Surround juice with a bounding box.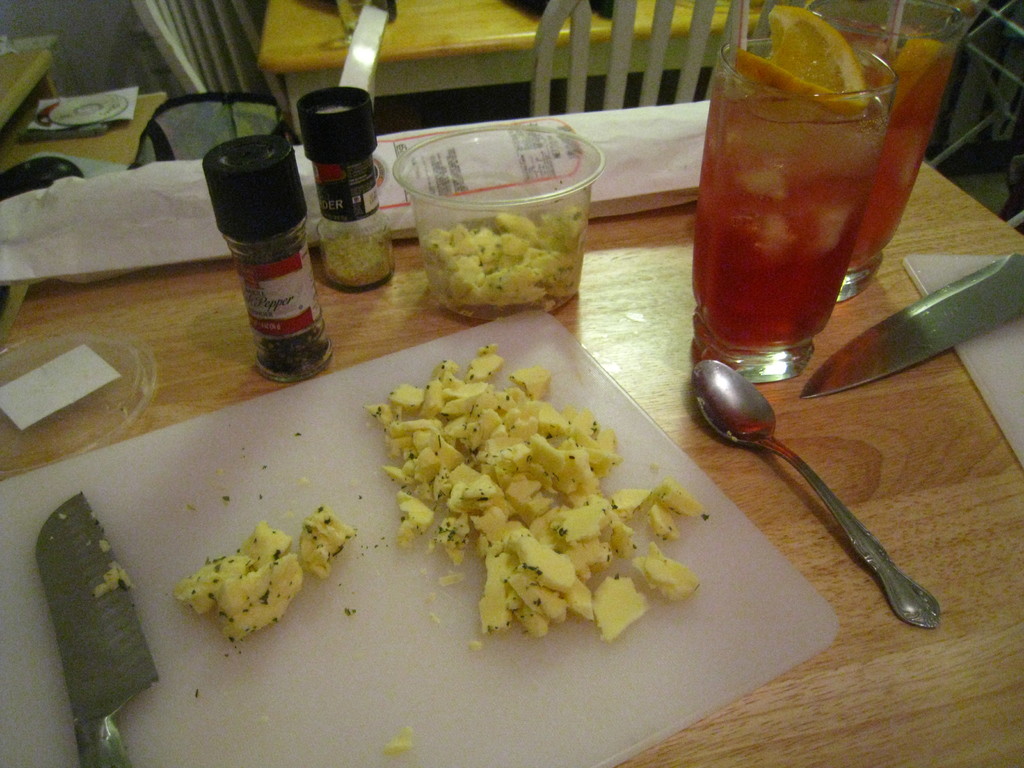
(x1=820, y1=40, x2=931, y2=270).
